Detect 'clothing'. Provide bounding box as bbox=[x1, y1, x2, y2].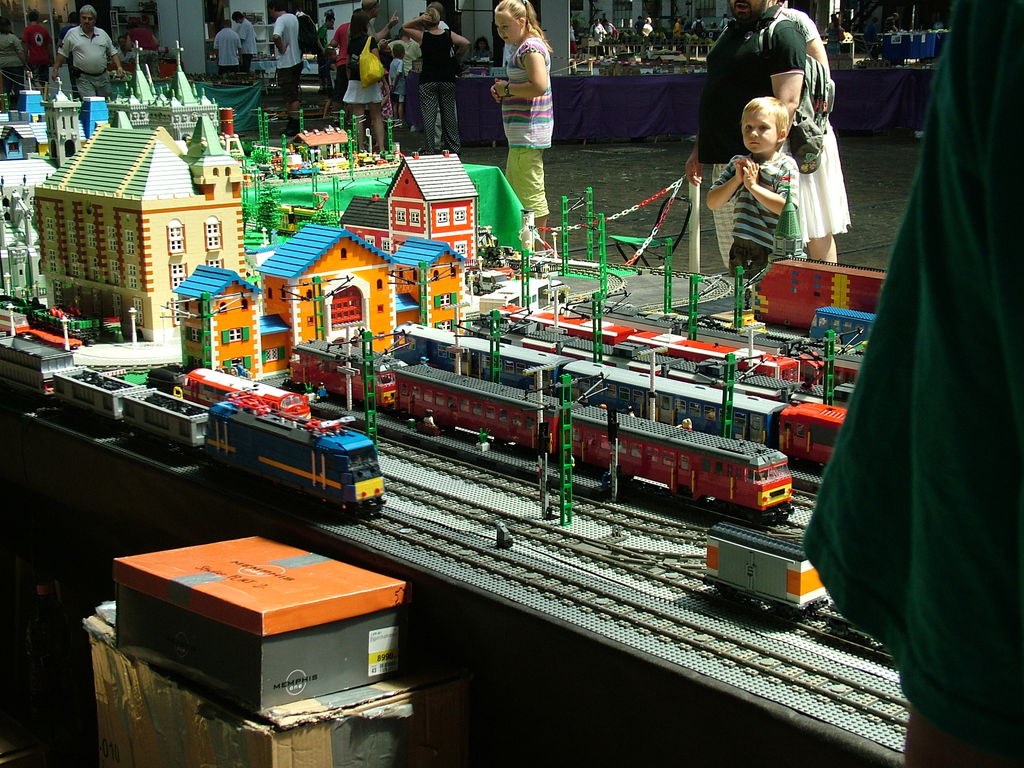
bbox=[60, 22, 118, 75].
